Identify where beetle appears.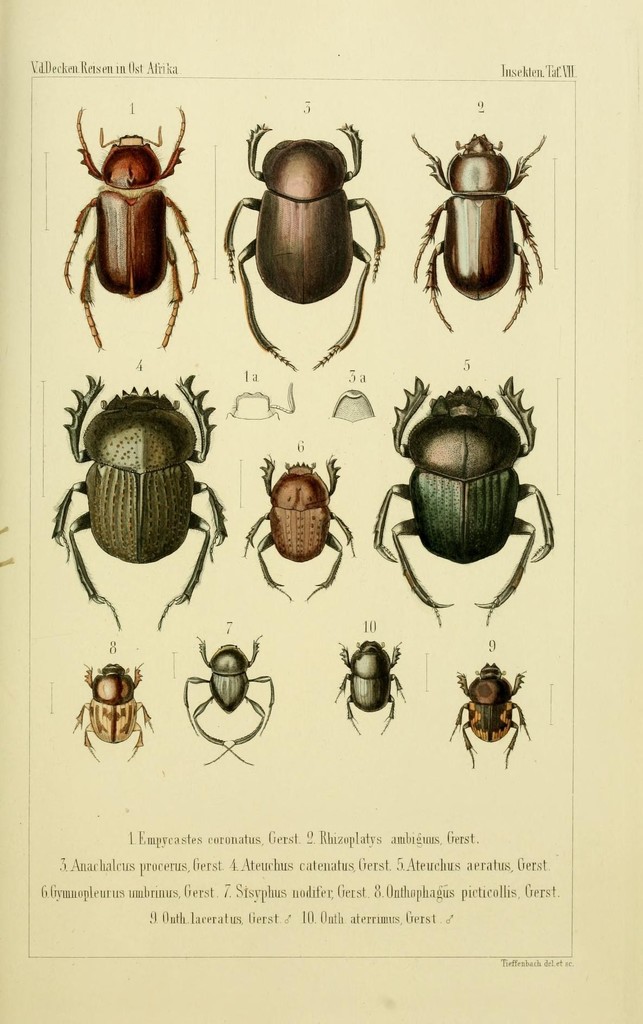
Appears at 228, 125, 384, 371.
